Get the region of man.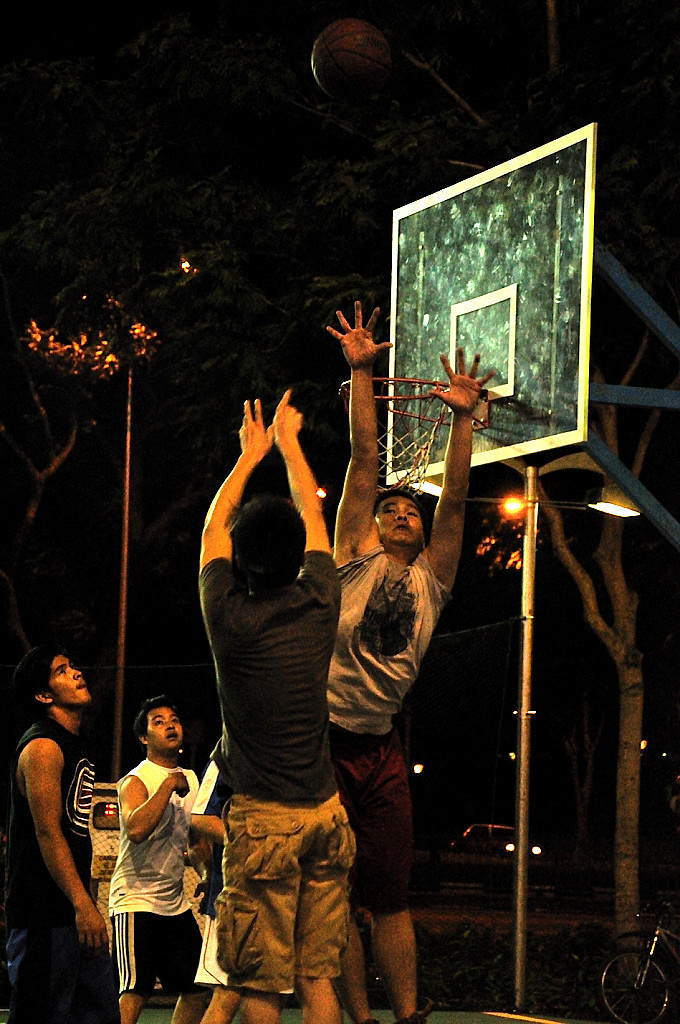
<box>0,647,118,1023</box>.
